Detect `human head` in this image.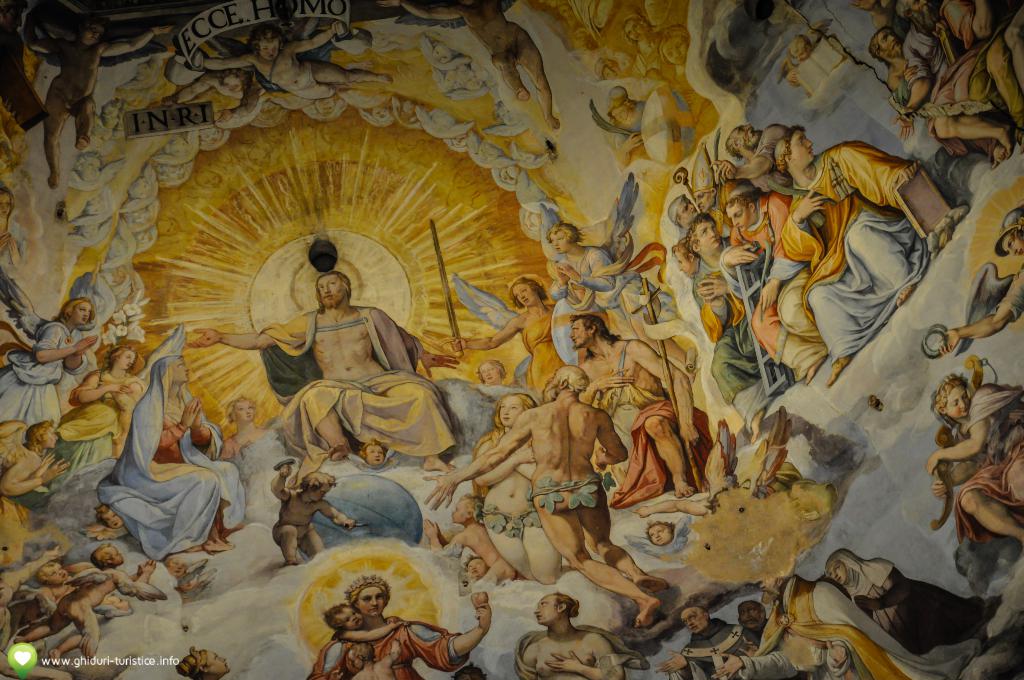
Detection: l=725, t=123, r=762, b=159.
